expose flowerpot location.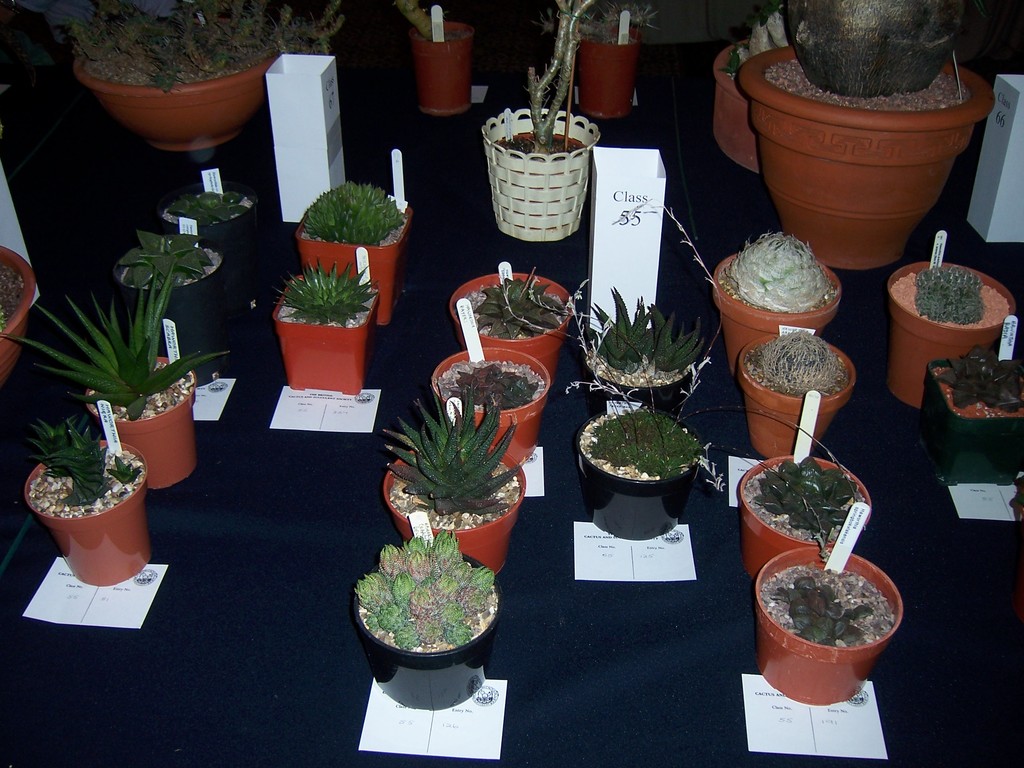
Exposed at Rect(427, 339, 550, 468).
